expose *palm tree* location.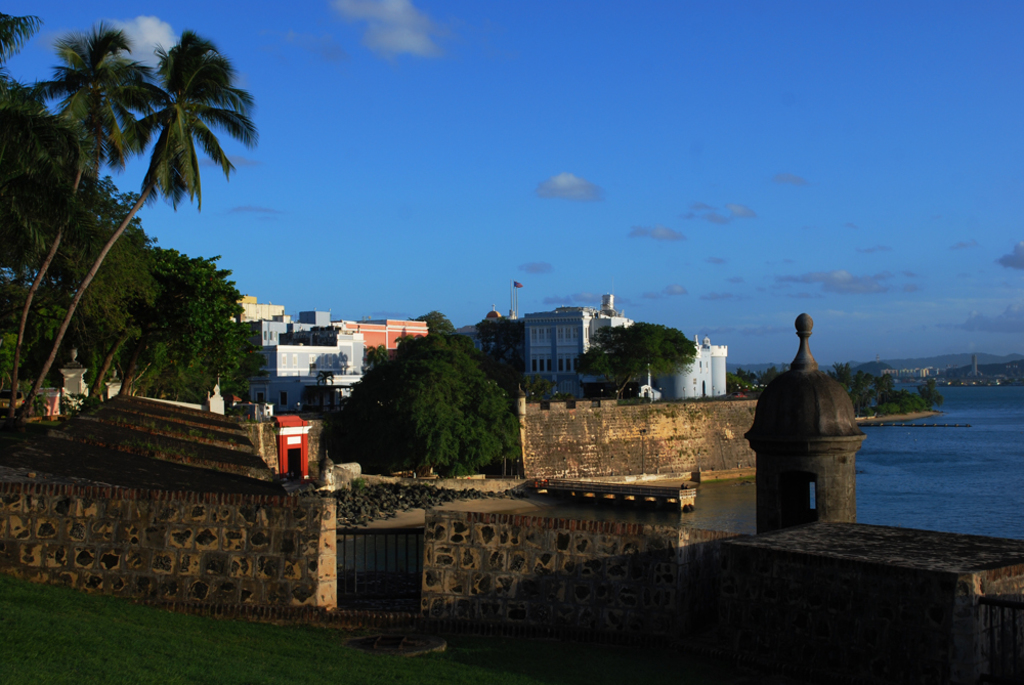
Exposed at {"x1": 36, "y1": 40, "x2": 263, "y2": 441}.
